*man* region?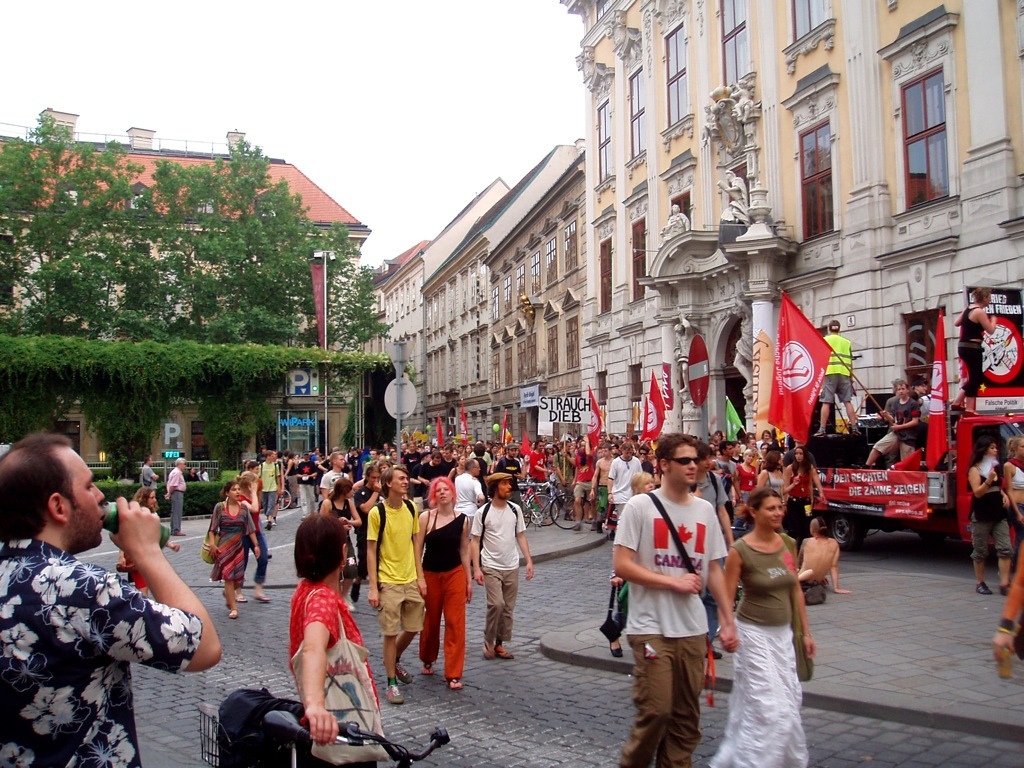
region(466, 470, 536, 658)
